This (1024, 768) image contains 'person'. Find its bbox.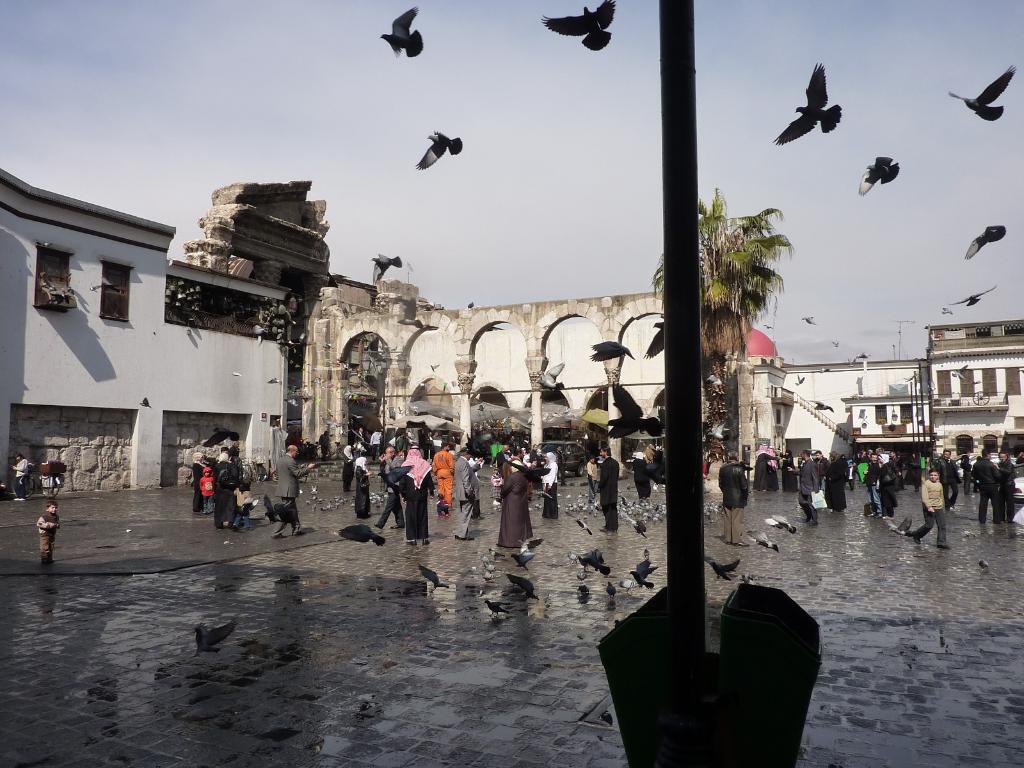
pyautogui.locateOnScreen(373, 446, 404, 528).
